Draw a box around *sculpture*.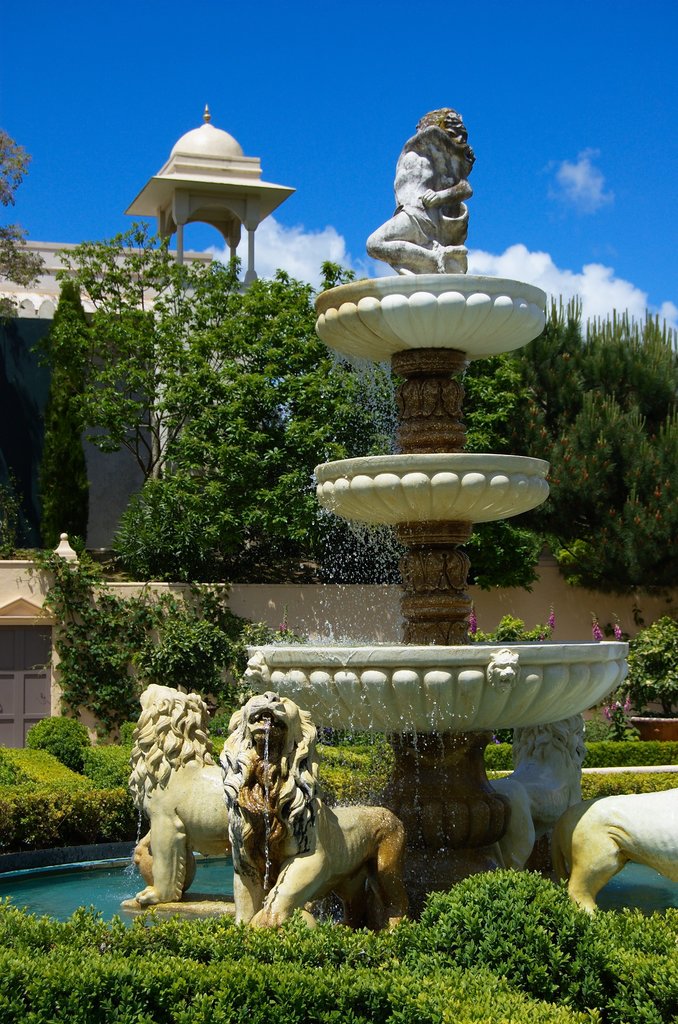
[left=219, top=693, right=412, bottom=940].
